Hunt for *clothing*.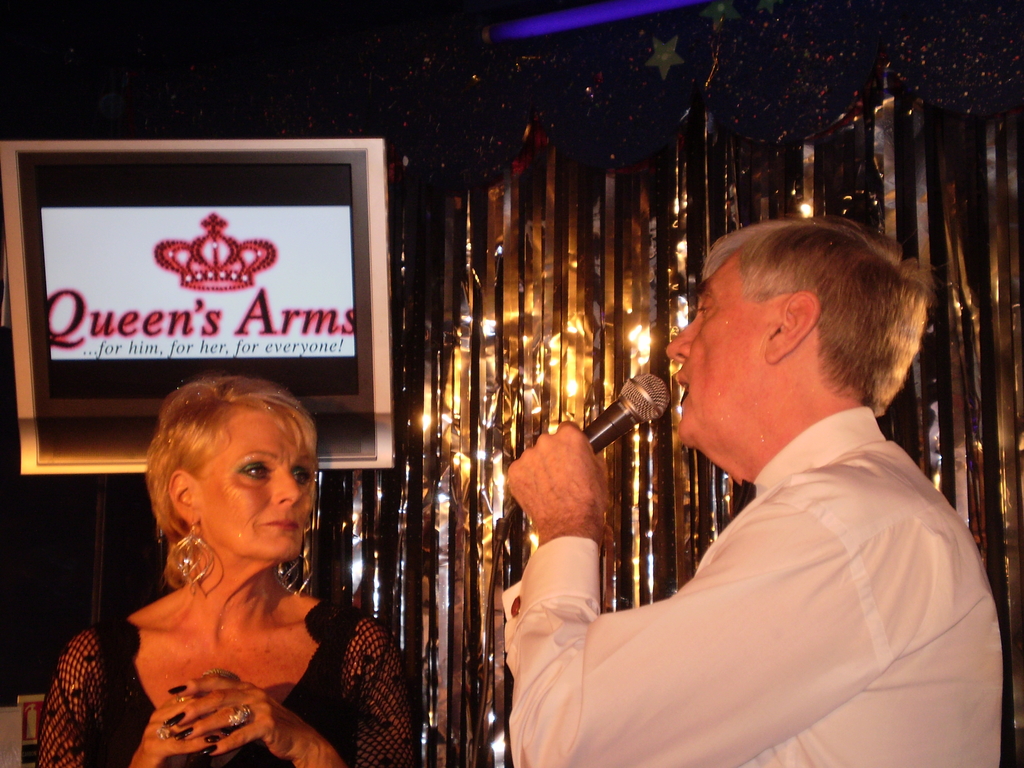
Hunted down at (36, 611, 418, 767).
